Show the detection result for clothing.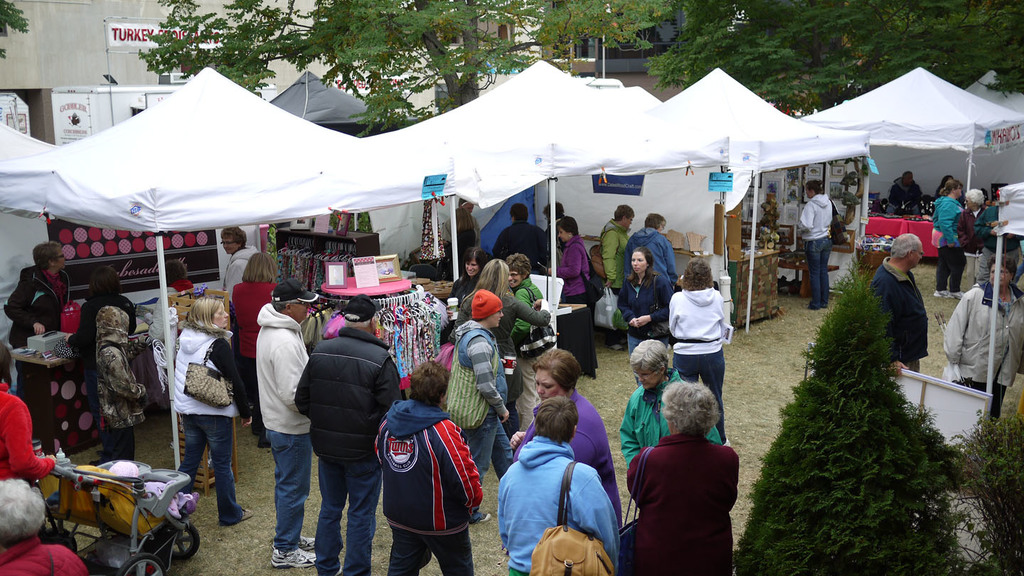
(left=449, top=288, right=554, bottom=396).
